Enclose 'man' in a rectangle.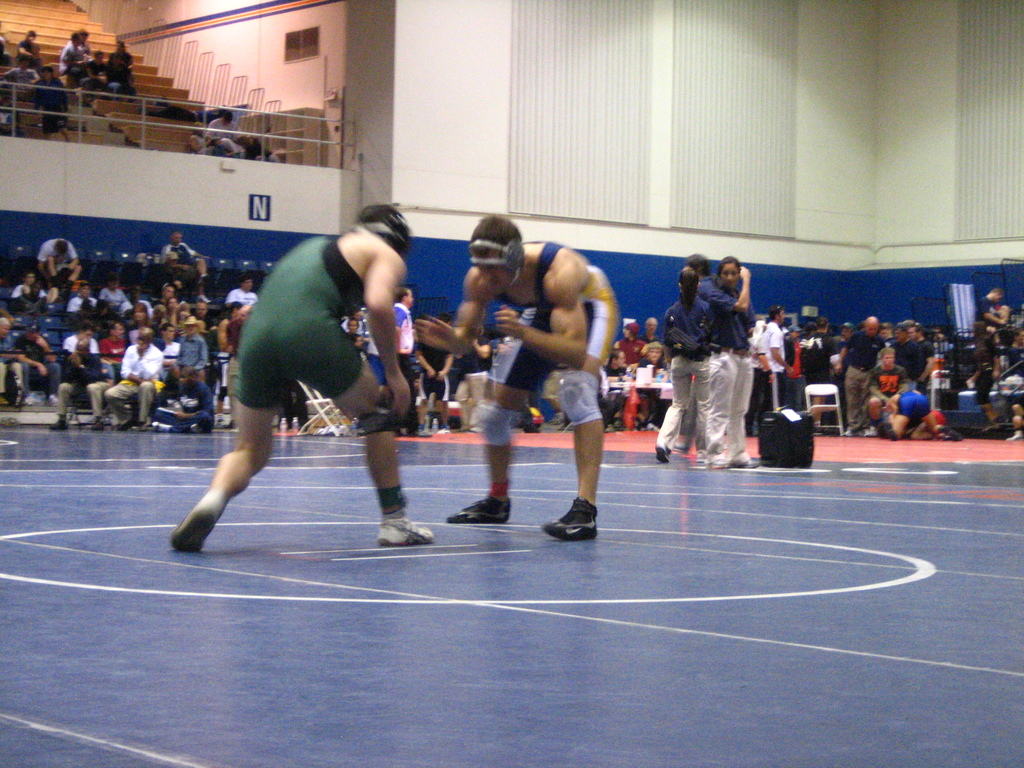
(802,315,838,431).
